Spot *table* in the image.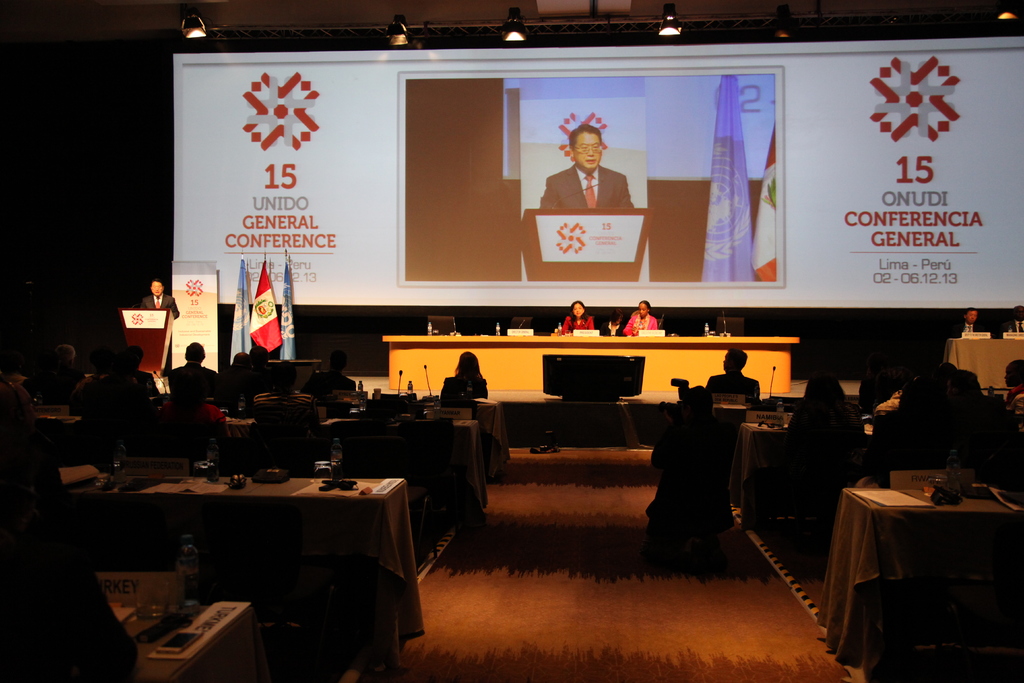
*table* found at <box>35,415,491,515</box>.
